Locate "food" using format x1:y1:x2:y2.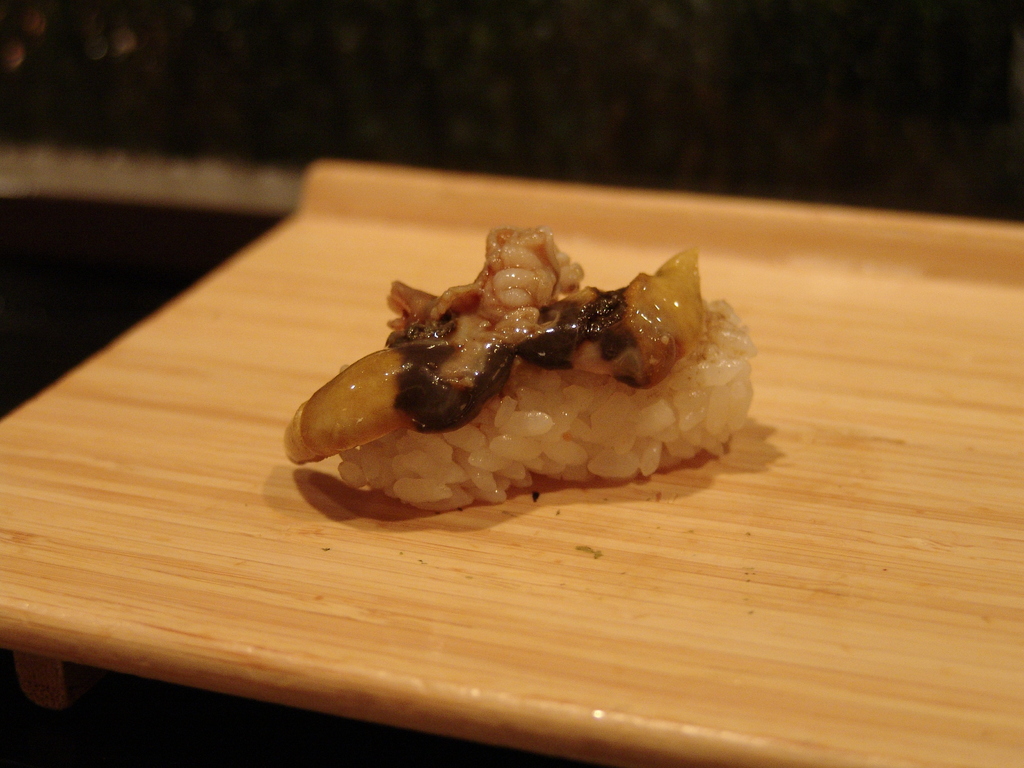
289:230:759:516.
